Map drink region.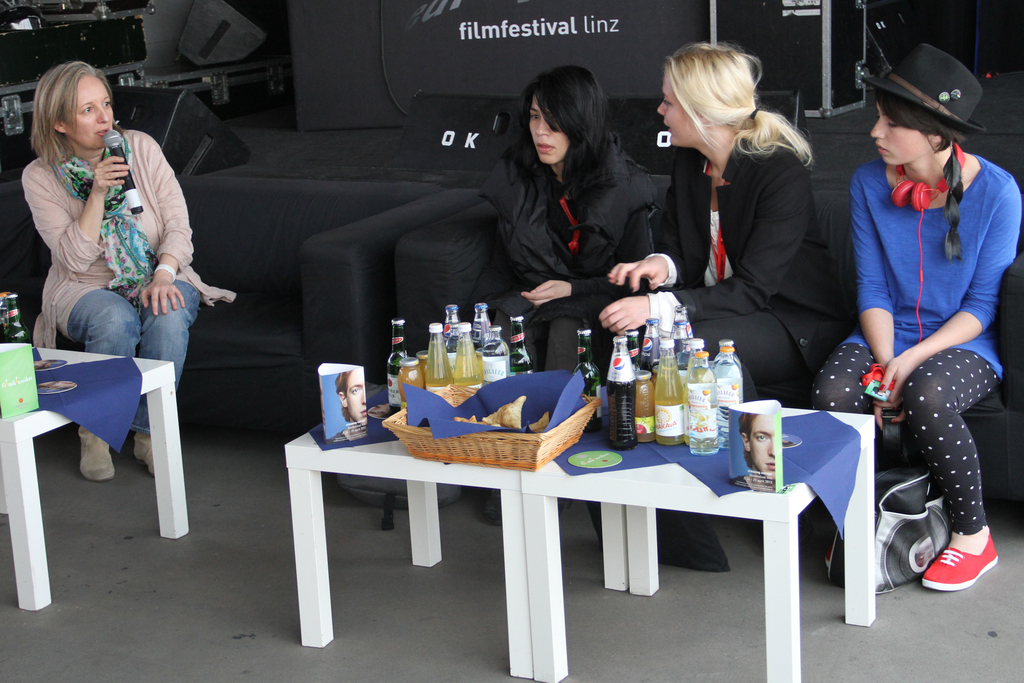
Mapped to left=602, top=325, right=659, bottom=427.
